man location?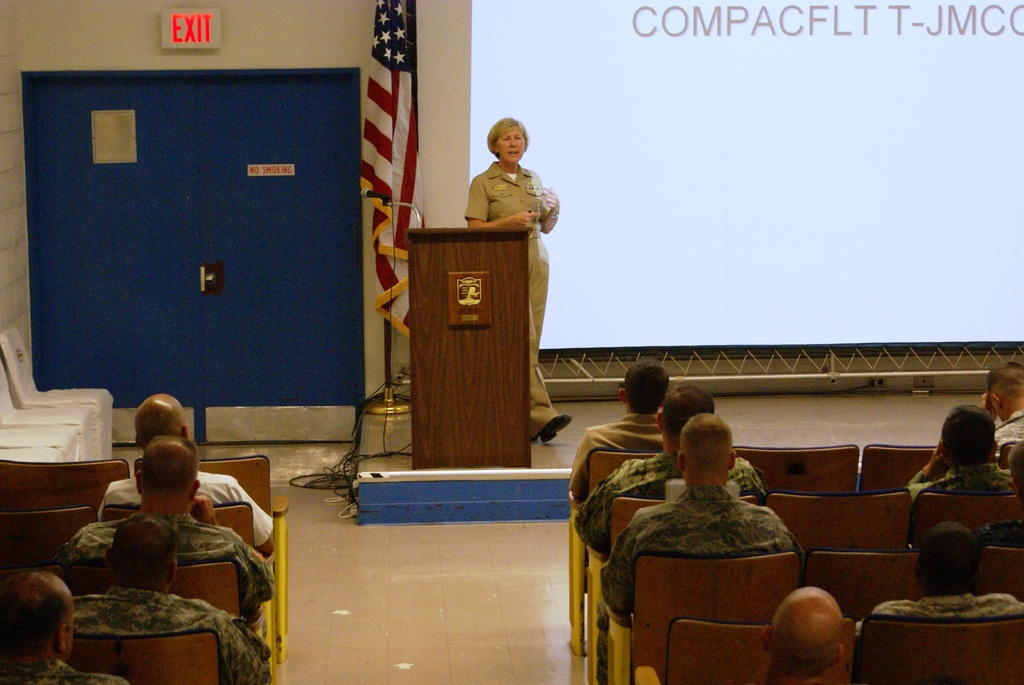
[904, 405, 1018, 505]
